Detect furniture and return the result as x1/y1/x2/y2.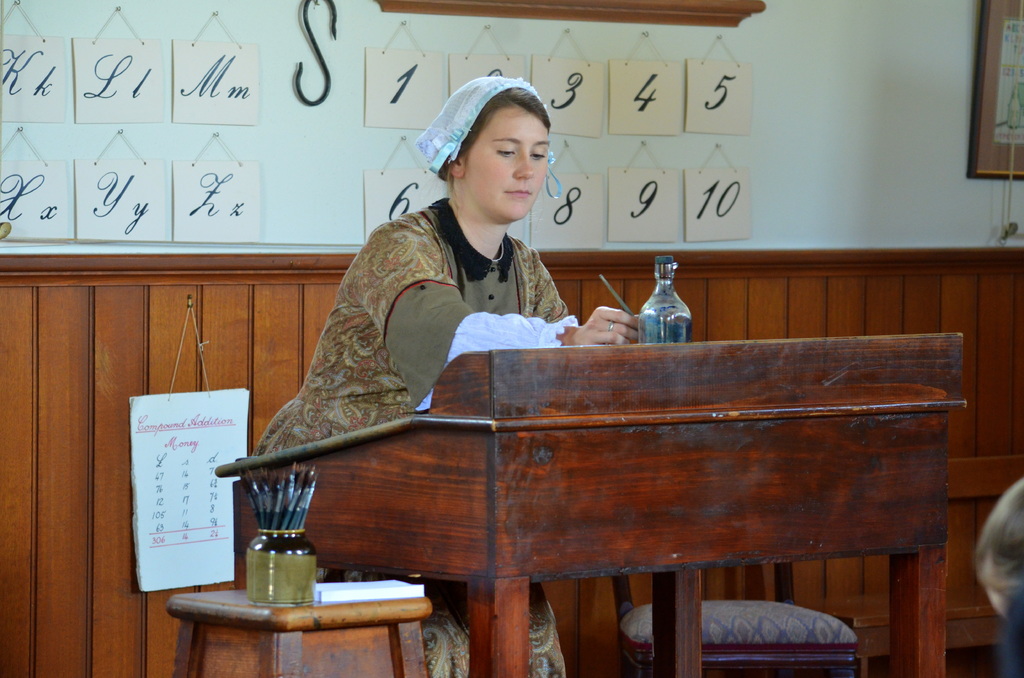
162/585/431/677.
